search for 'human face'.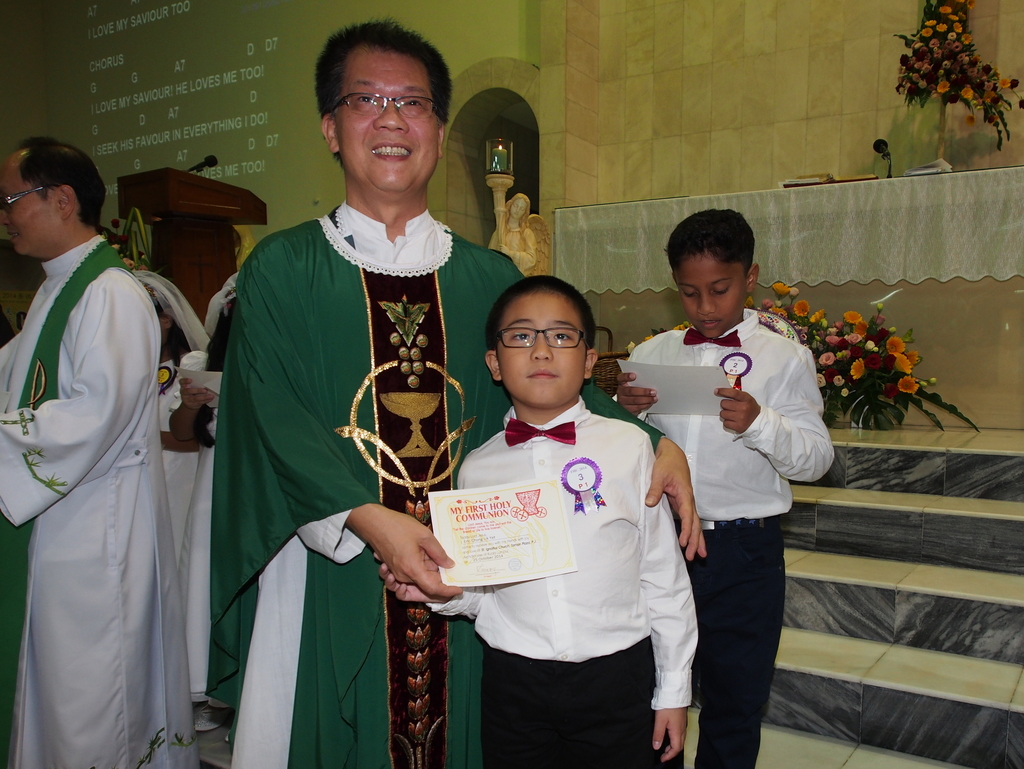
Found at [left=336, top=50, right=439, bottom=189].
